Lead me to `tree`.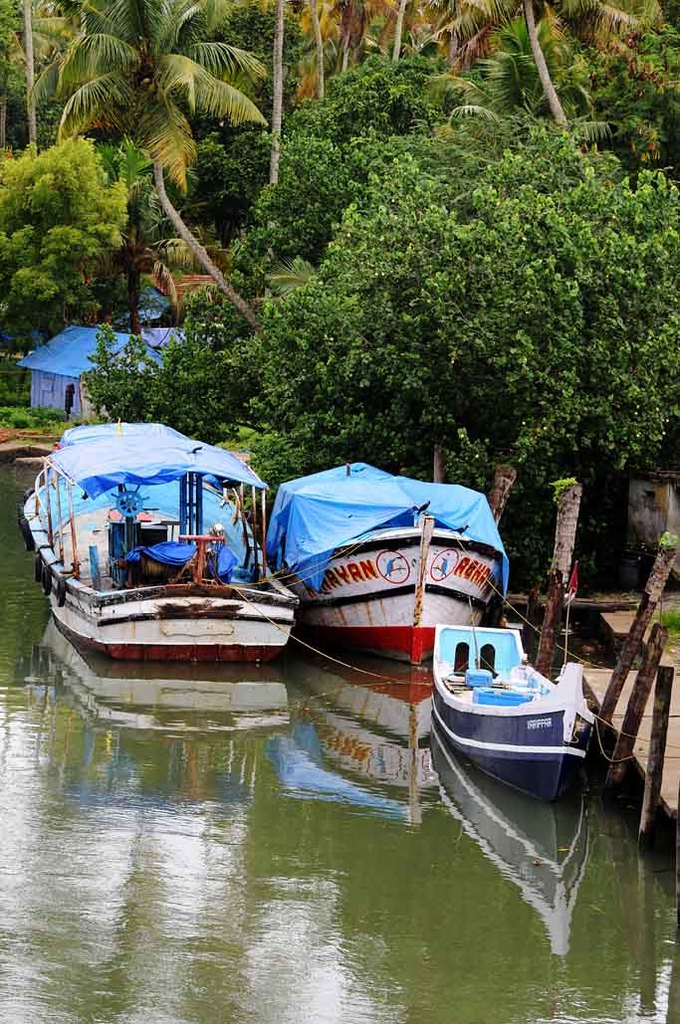
Lead to box(37, 0, 292, 368).
